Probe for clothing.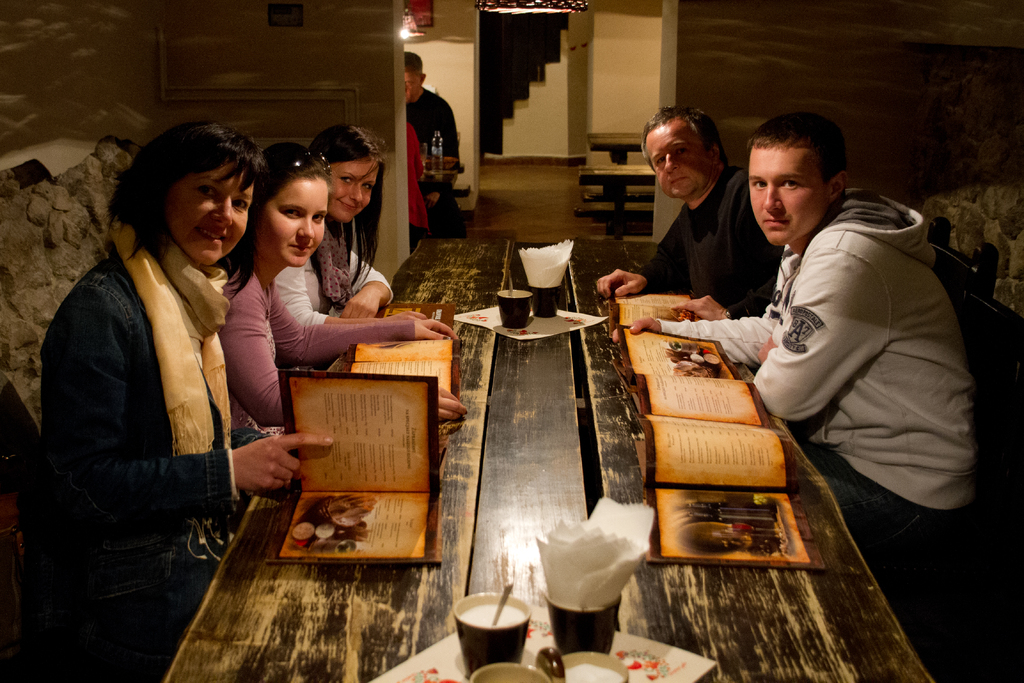
Probe result: (229, 261, 410, 431).
